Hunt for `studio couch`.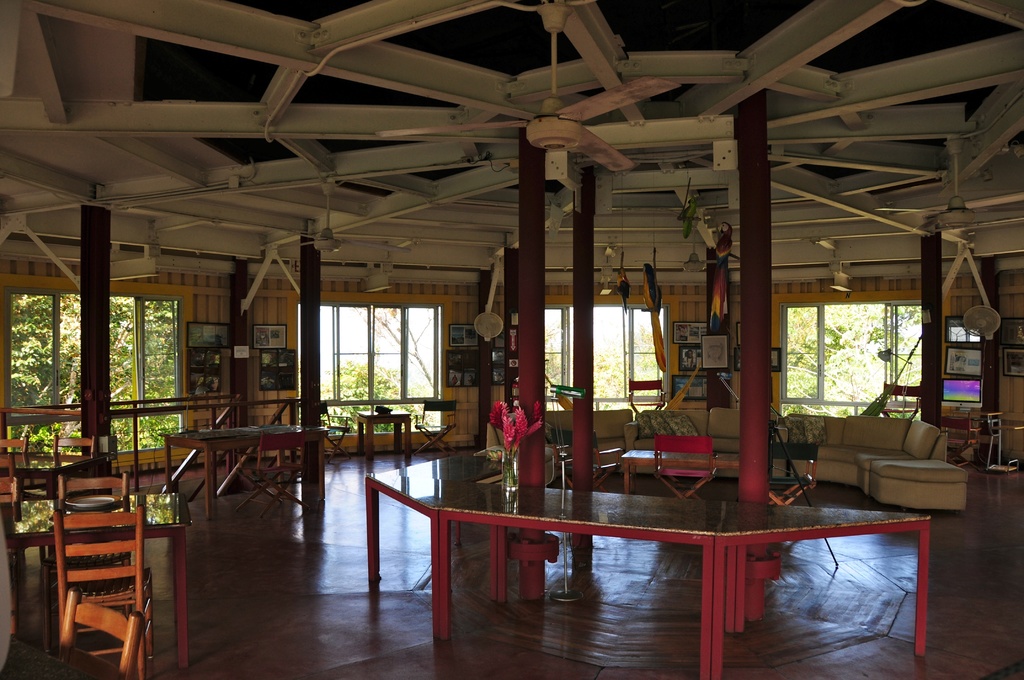
Hunted down at bbox(774, 419, 966, 507).
